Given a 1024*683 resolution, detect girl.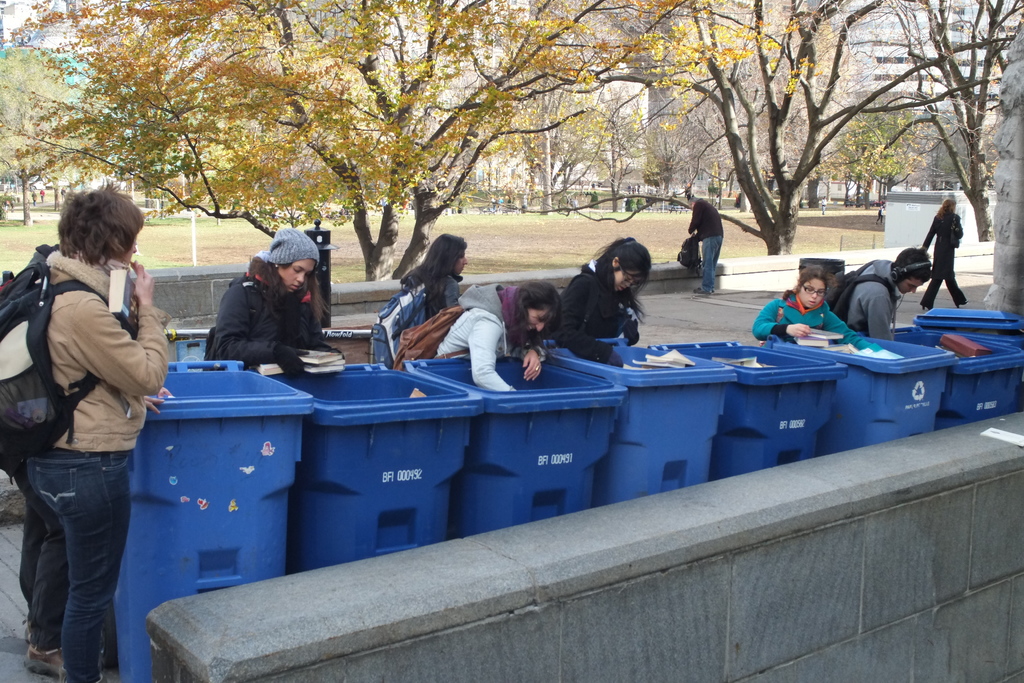
397, 235, 468, 316.
